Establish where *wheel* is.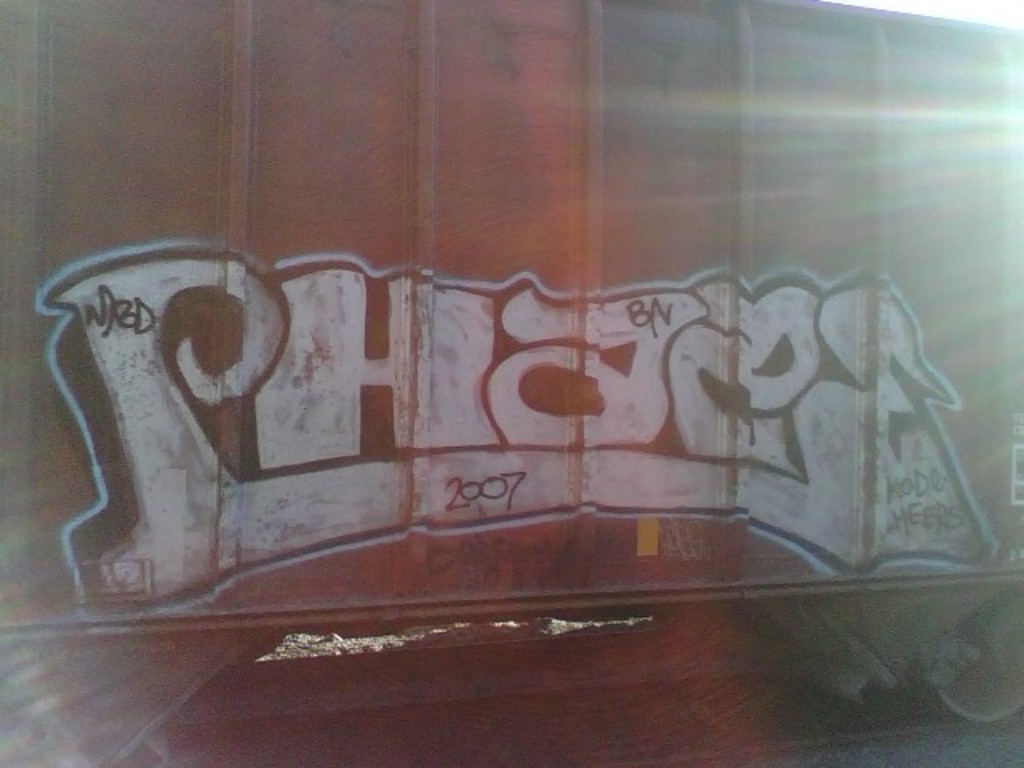
Established at {"x1": 928, "y1": 635, "x2": 1022, "y2": 722}.
